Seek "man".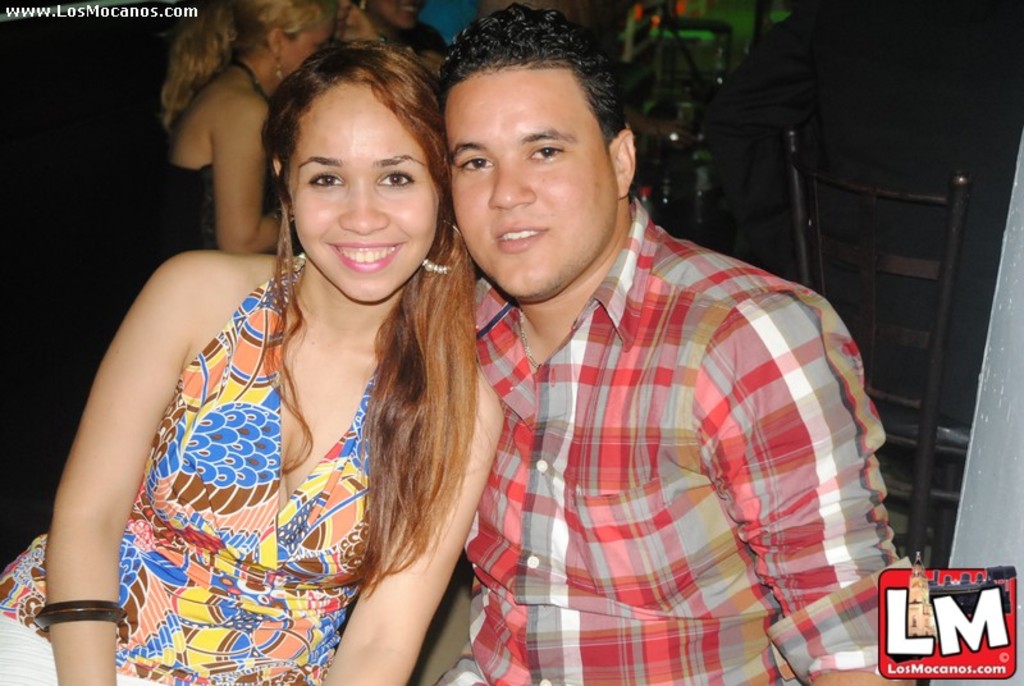
bbox(361, 14, 905, 664).
